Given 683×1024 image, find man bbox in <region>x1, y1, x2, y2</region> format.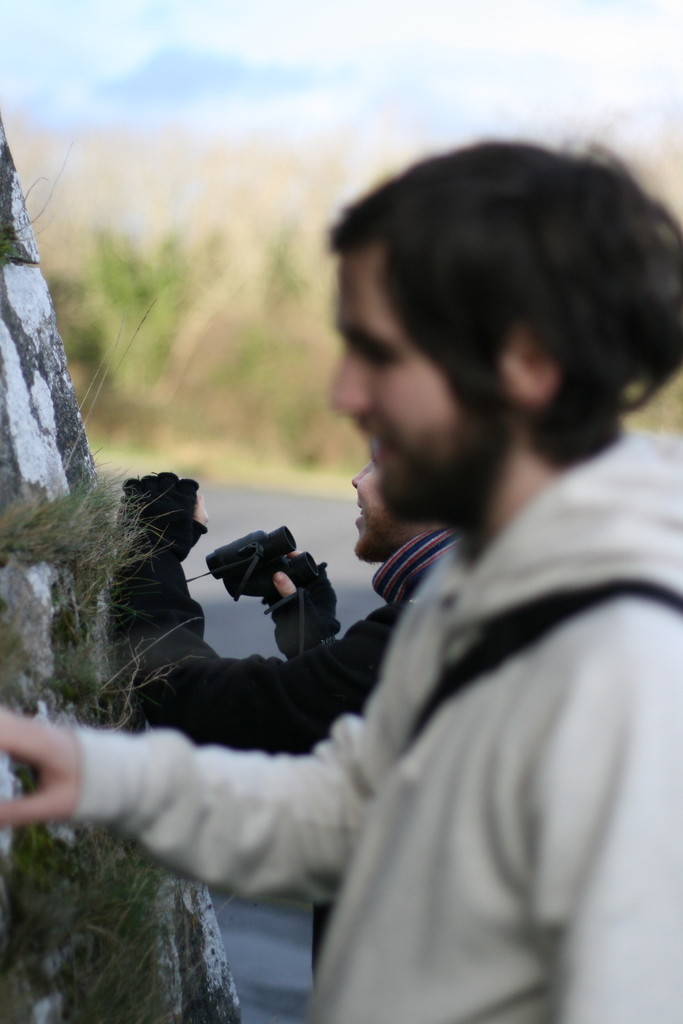
<region>101, 455, 460, 993</region>.
